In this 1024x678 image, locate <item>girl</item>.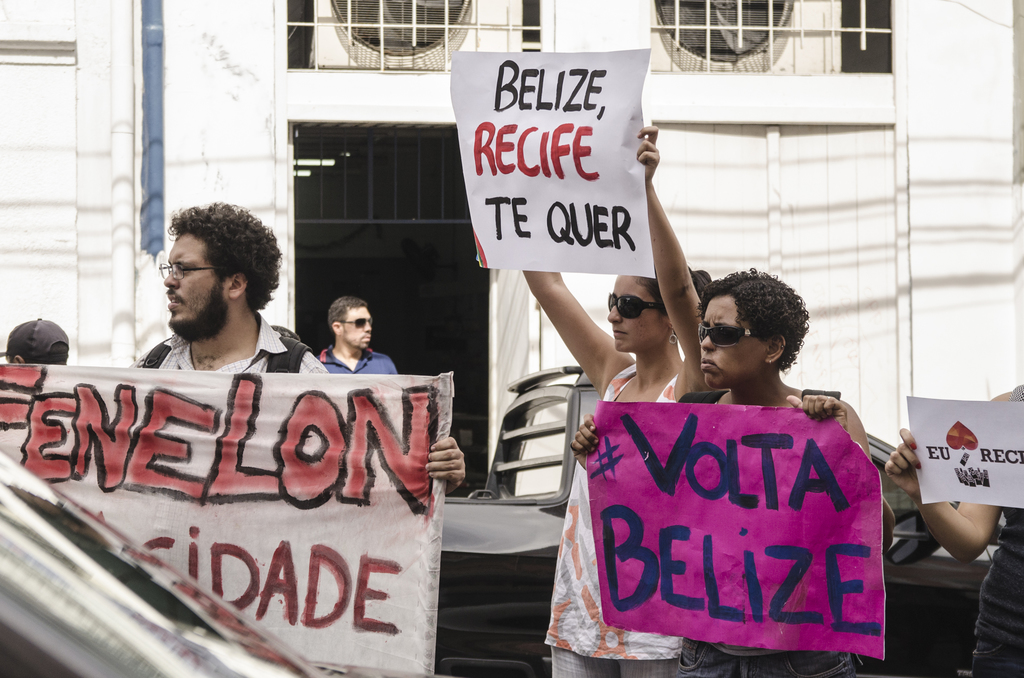
Bounding box: <region>522, 126, 721, 677</region>.
